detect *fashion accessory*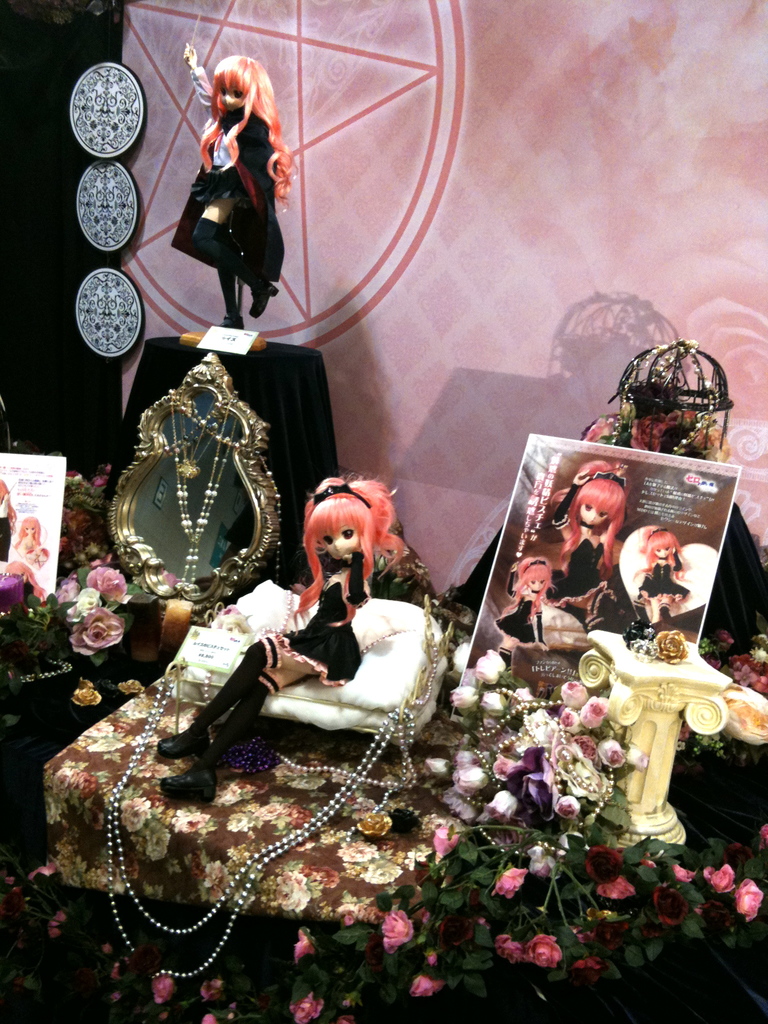
(x1=72, y1=155, x2=141, y2=252)
